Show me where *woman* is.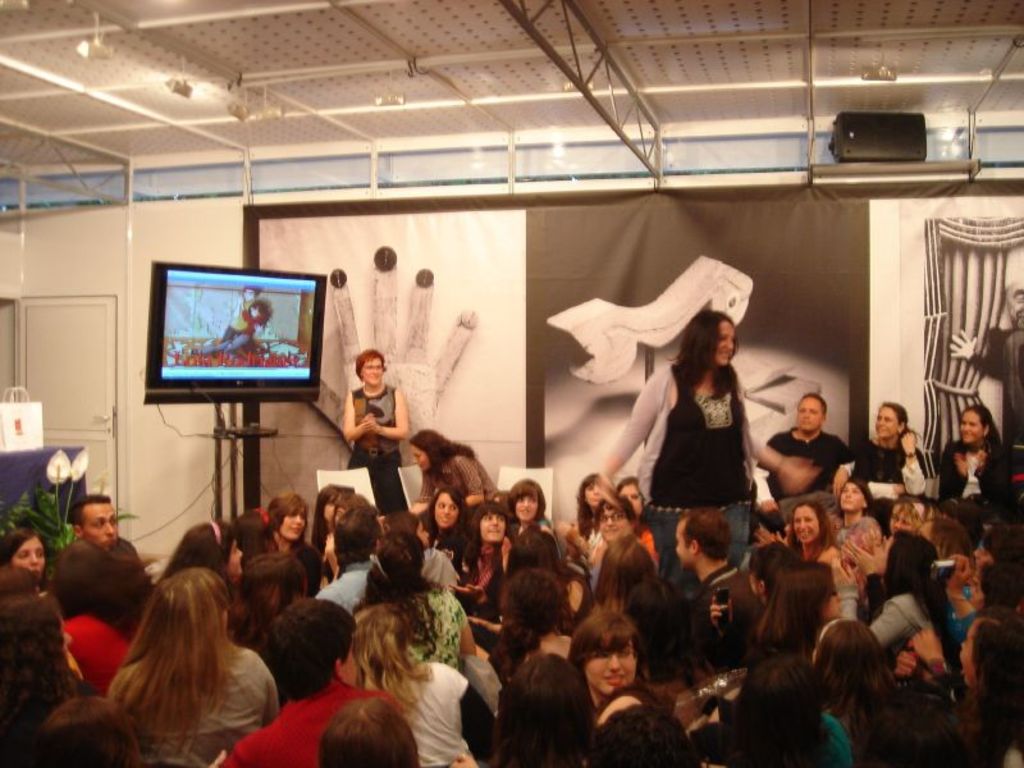
*woman* is at Rect(509, 480, 557, 532).
